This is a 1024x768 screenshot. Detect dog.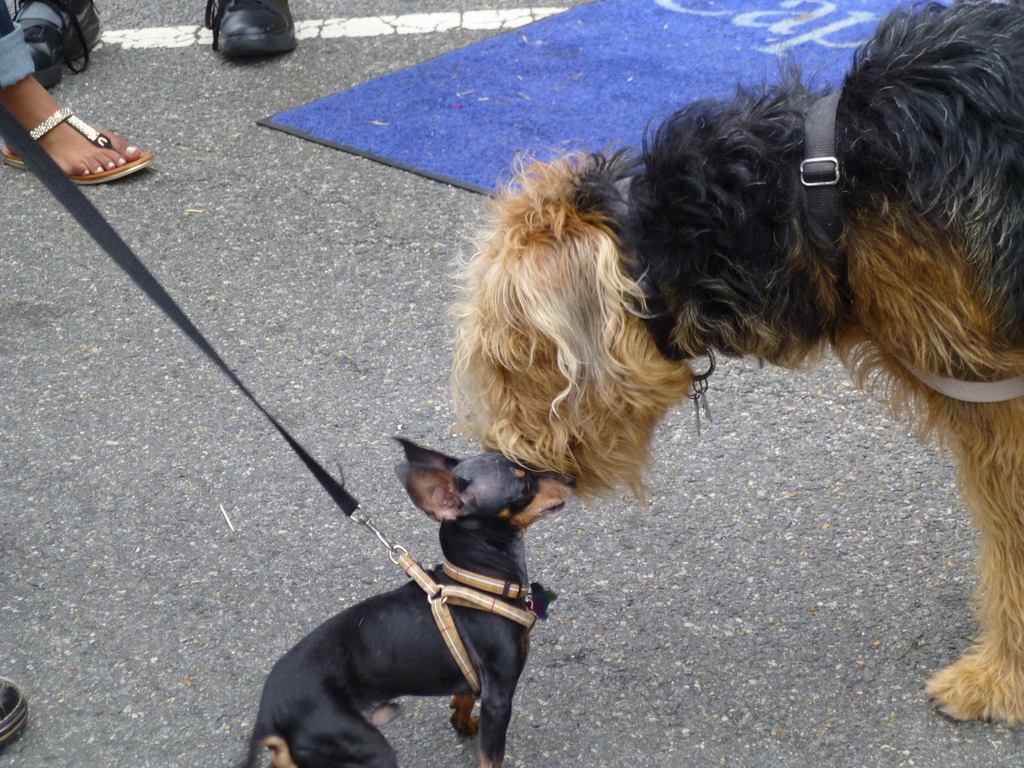
region(242, 435, 579, 764).
